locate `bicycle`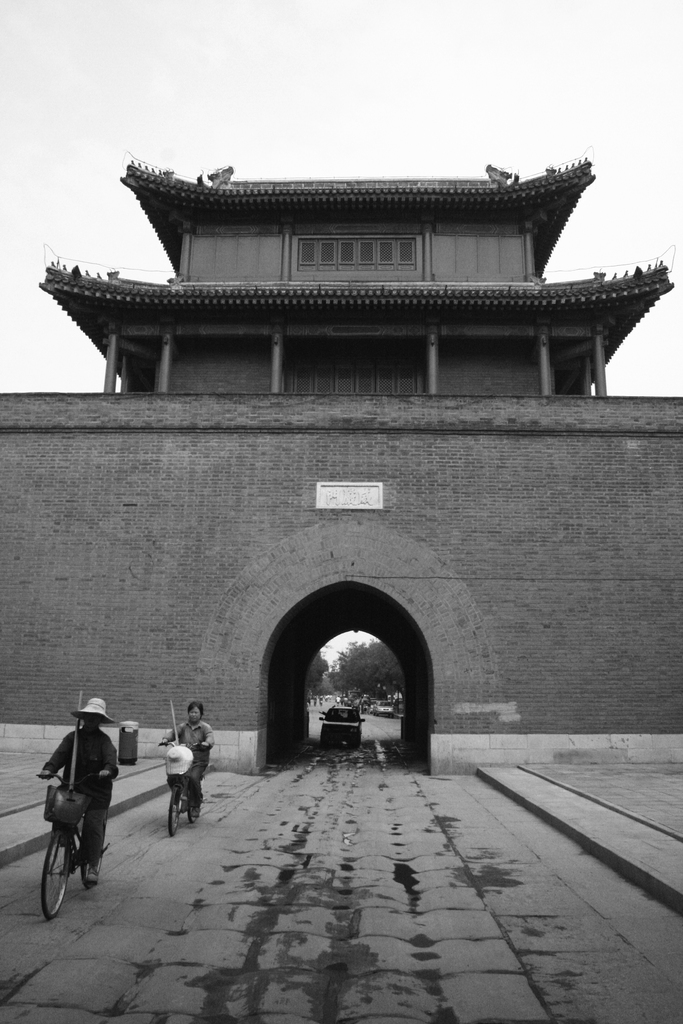
<region>28, 762, 119, 922</region>
